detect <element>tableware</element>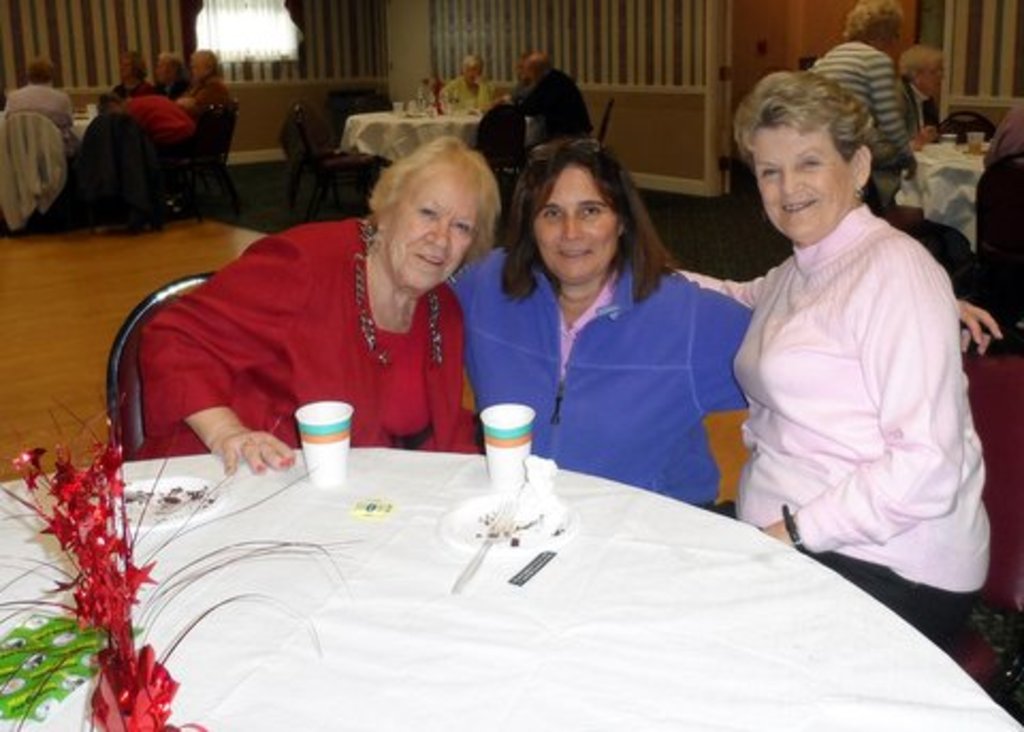
detection(463, 401, 555, 484)
